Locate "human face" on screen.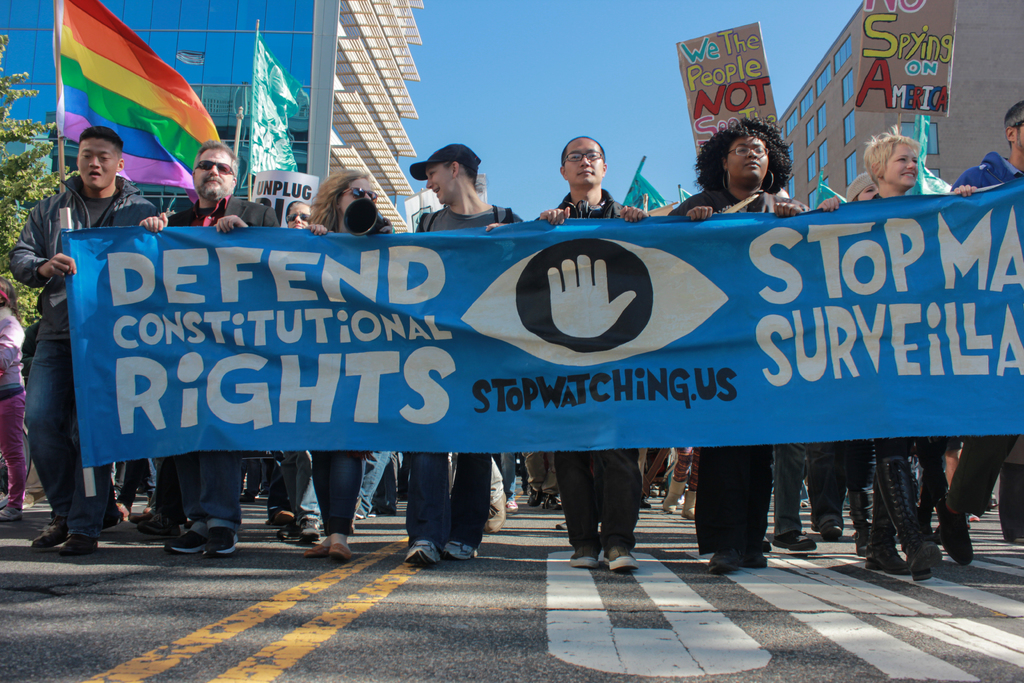
On screen at detection(726, 136, 765, 180).
